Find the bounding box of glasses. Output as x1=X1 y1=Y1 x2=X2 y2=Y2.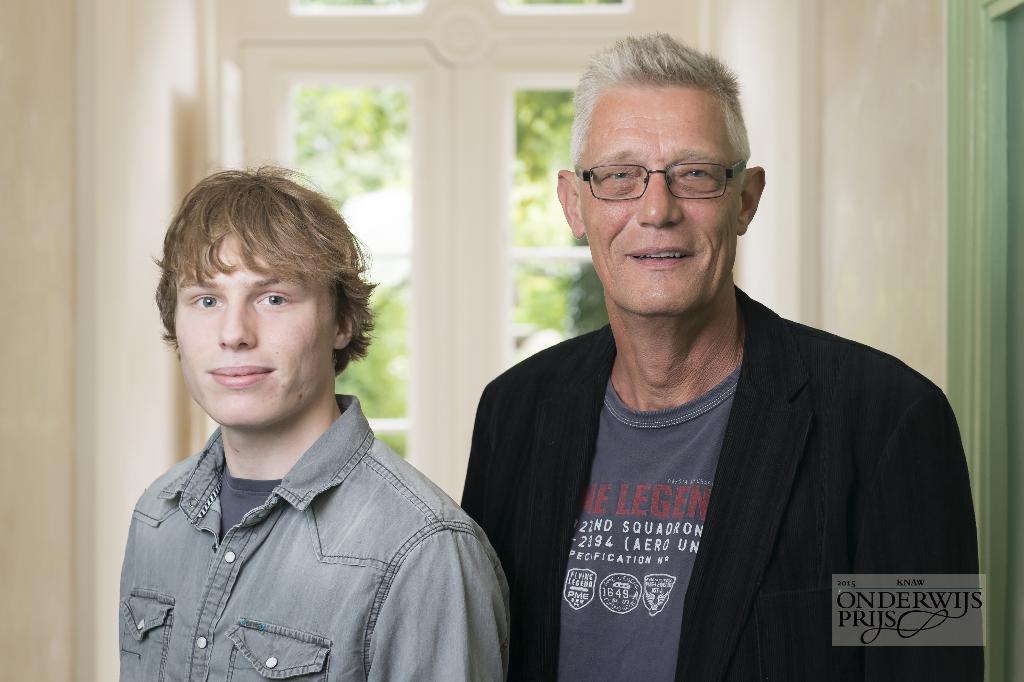
x1=573 y1=139 x2=758 y2=207.
